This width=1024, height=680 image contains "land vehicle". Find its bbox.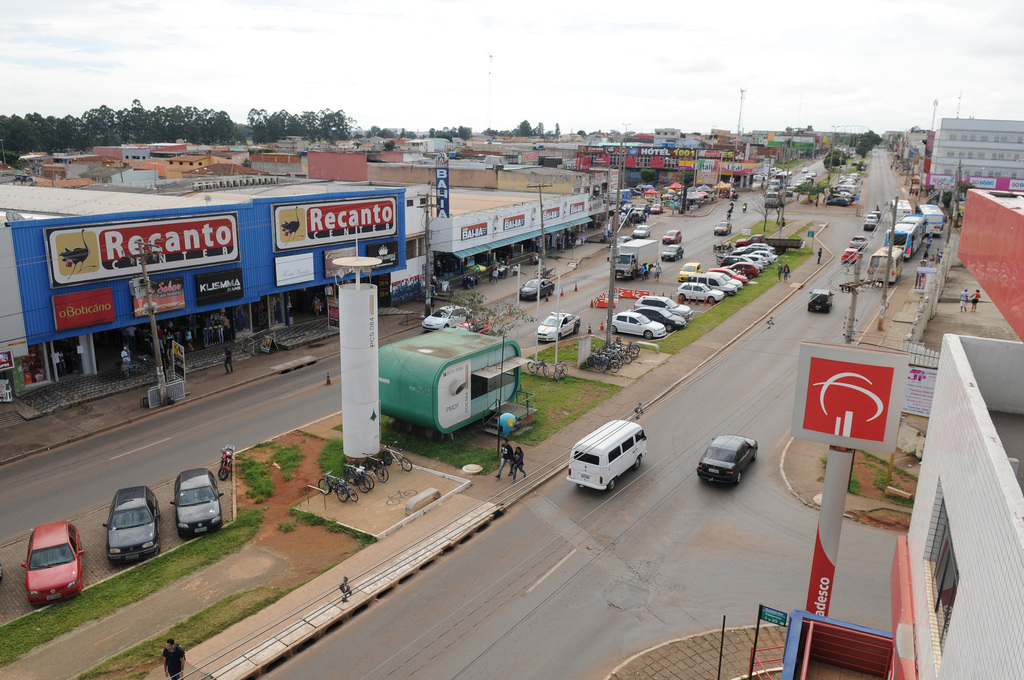
BBox(712, 220, 732, 237).
